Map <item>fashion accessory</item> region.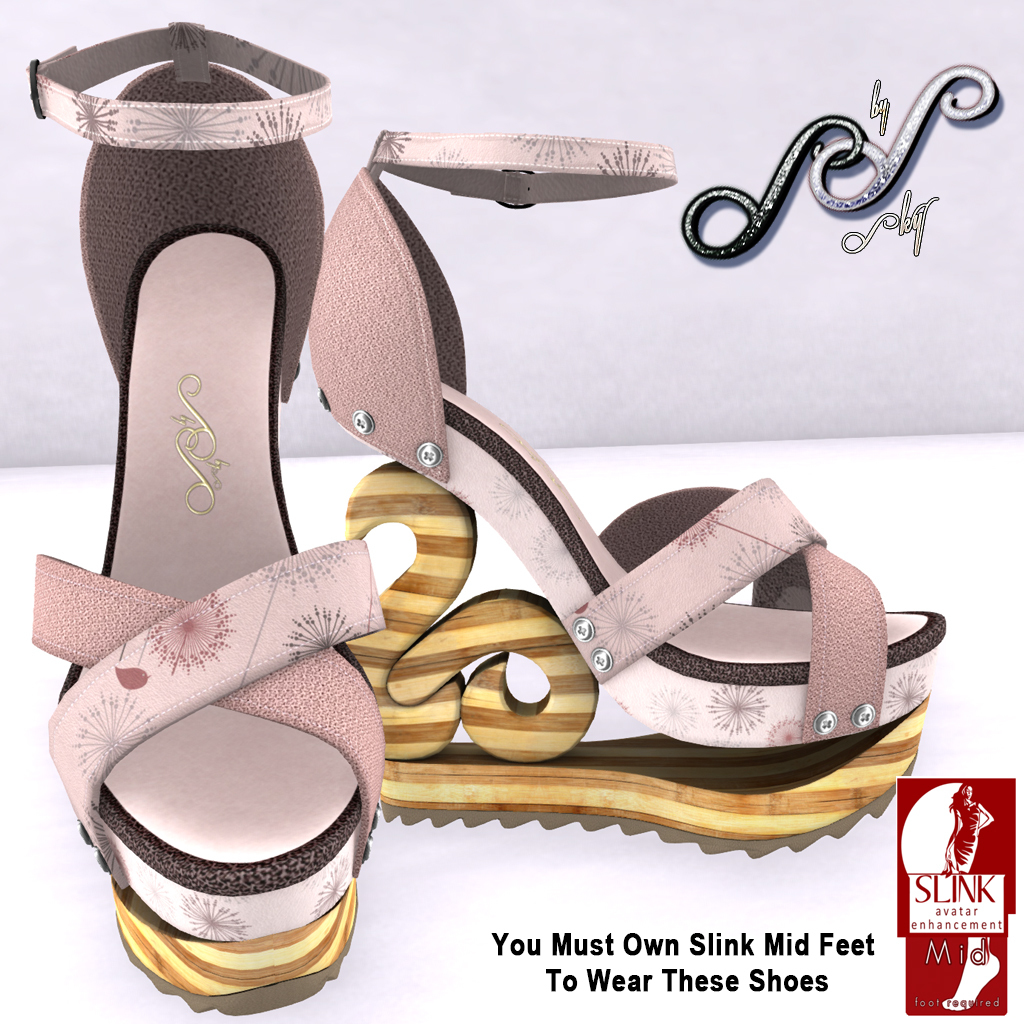
Mapped to bbox(16, 14, 390, 1016).
